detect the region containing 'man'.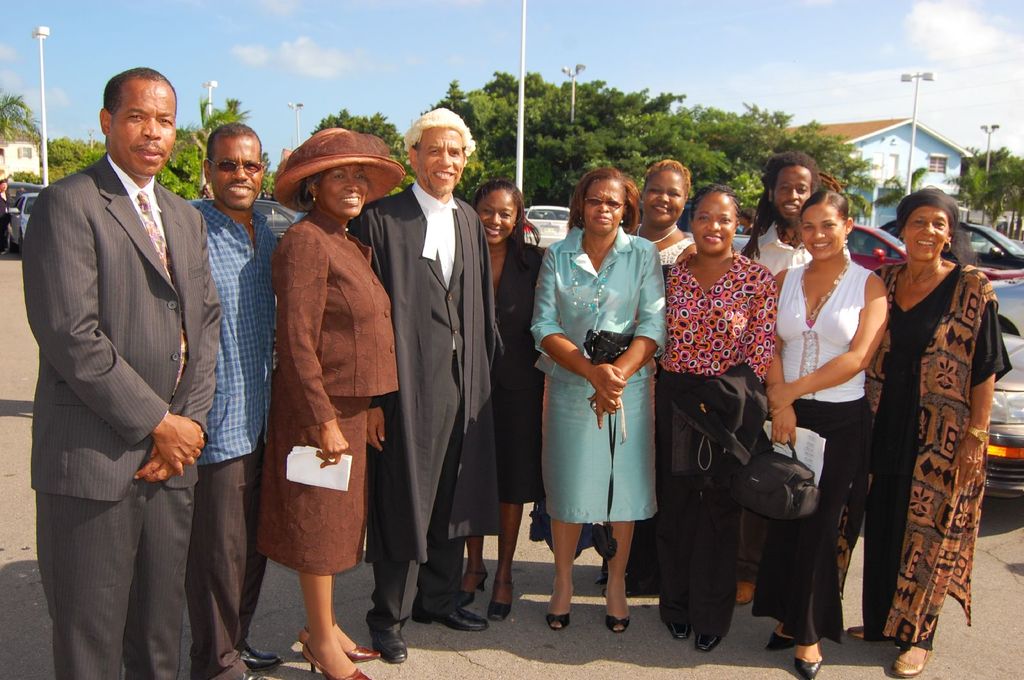
region(348, 109, 499, 662).
